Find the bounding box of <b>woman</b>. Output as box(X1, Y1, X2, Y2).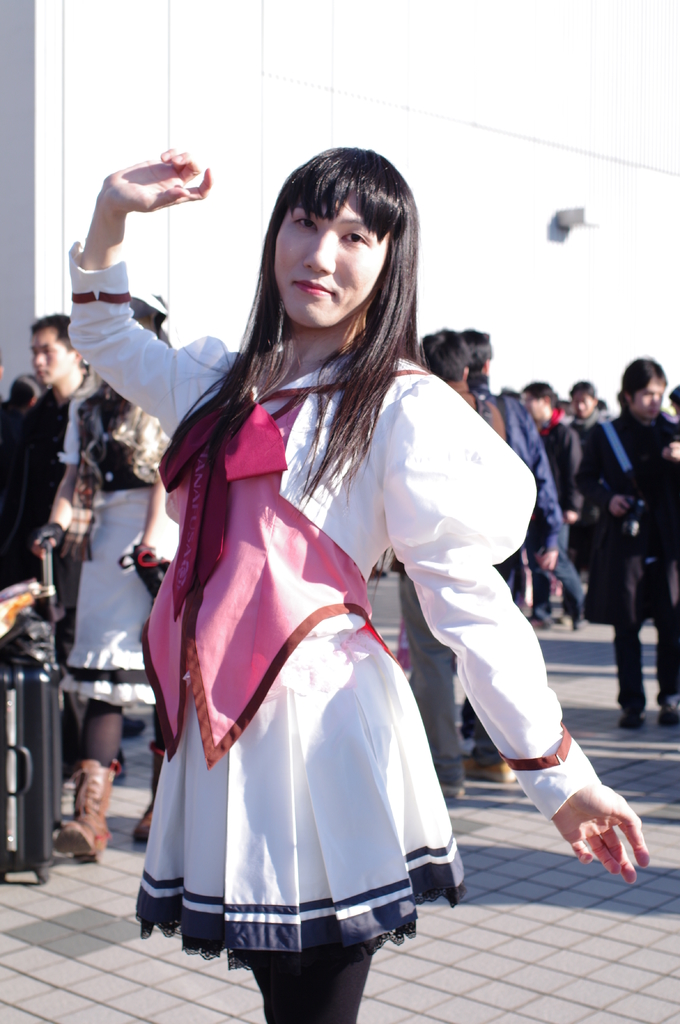
box(33, 294, 194, 867).
